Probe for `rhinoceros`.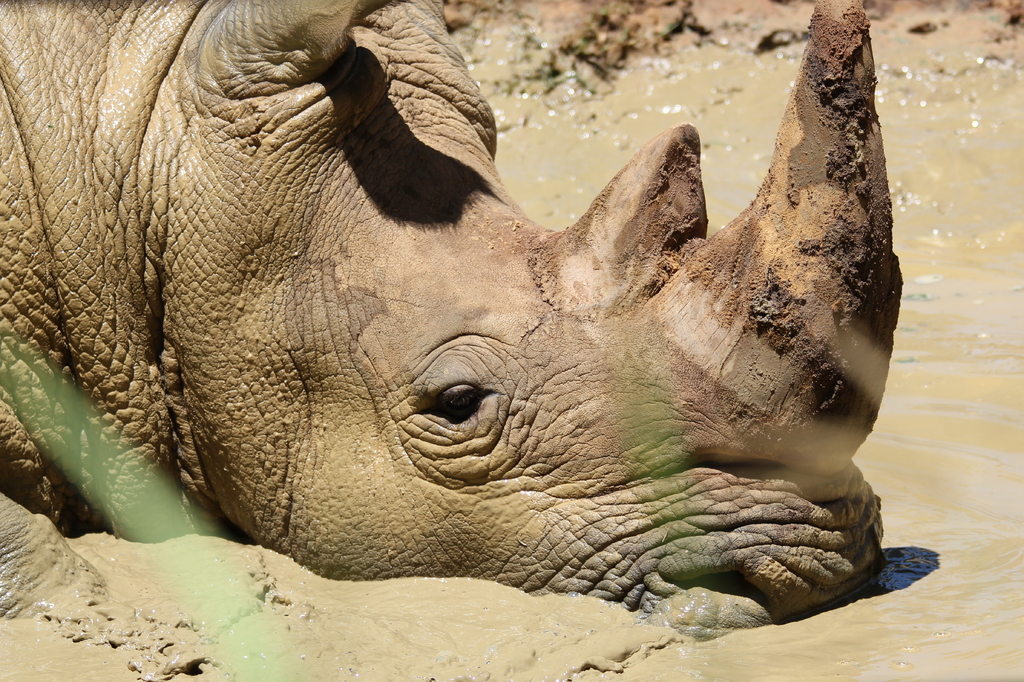
Probe result: x1=0 y1=0 x2=911 y2=618.
